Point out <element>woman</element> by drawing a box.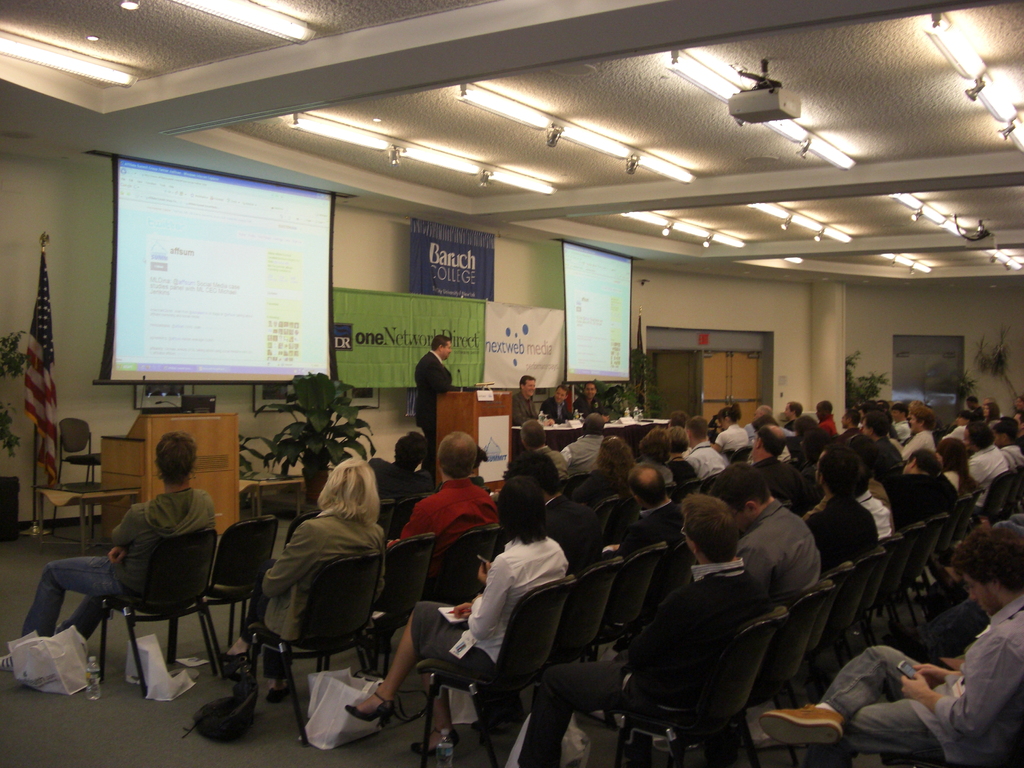
l=571, t=435, r=637, b=509.
